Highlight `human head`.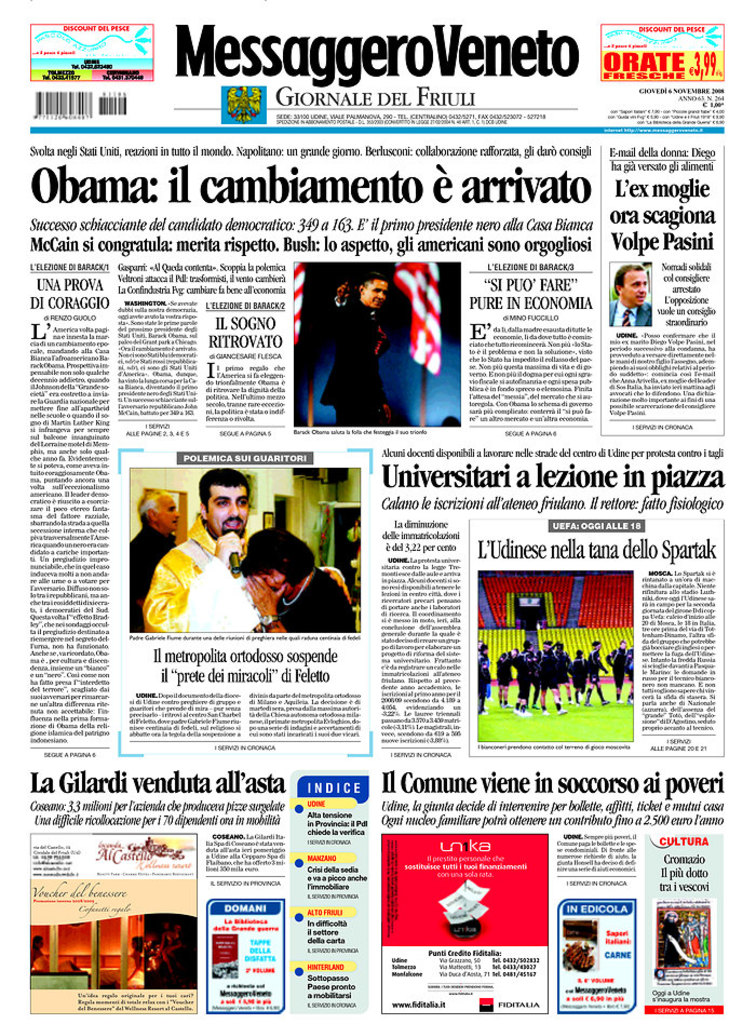
Highlighted region: pyautogui.locateOnScreen(138, 487, 179, 534).
